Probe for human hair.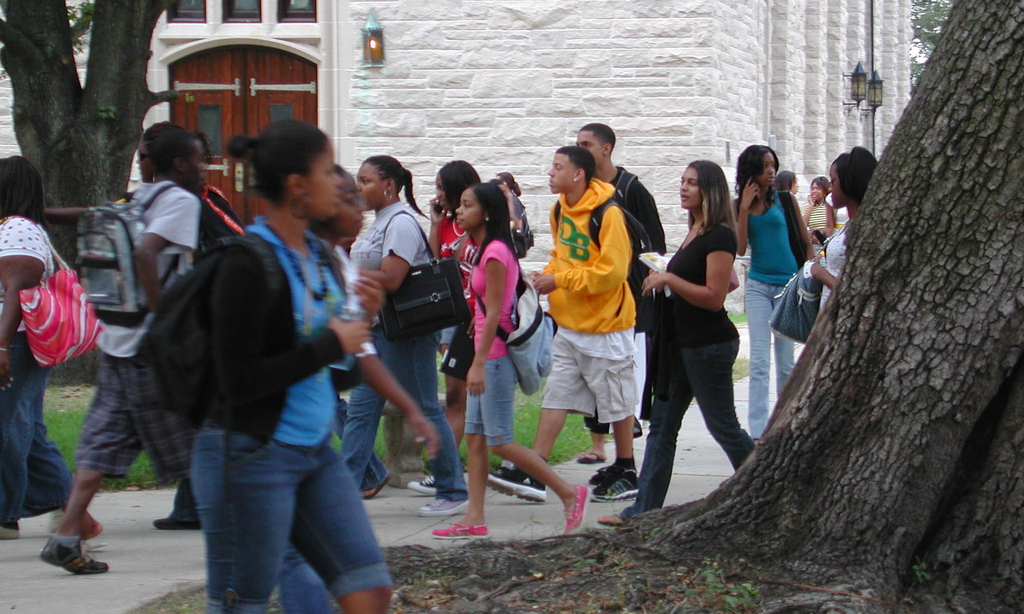
Probe result: 500:171:524:197.
